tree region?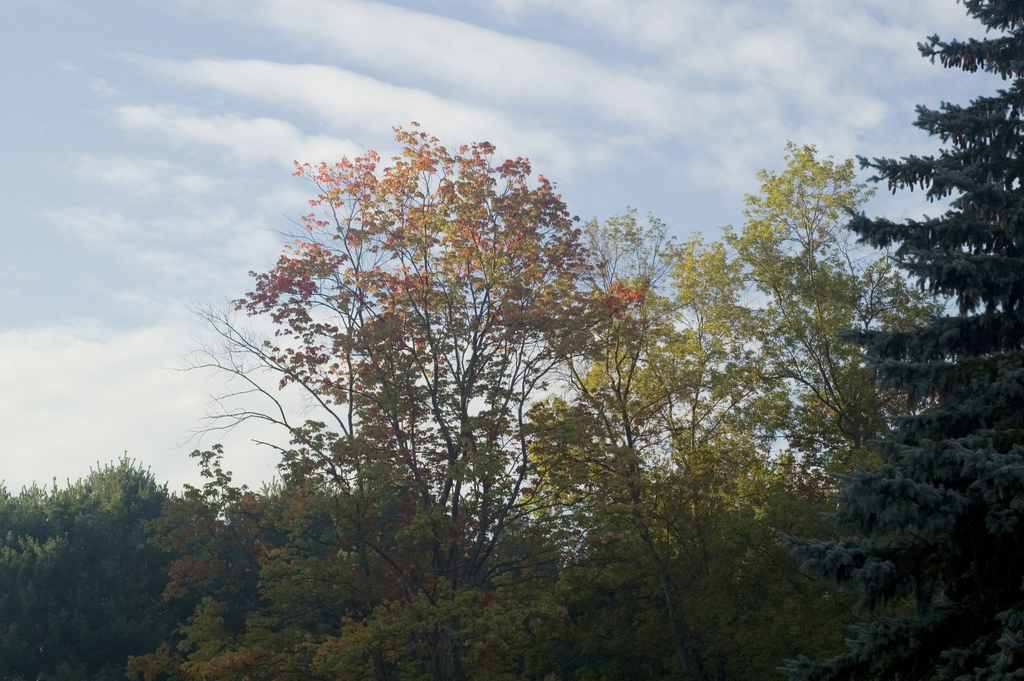
244:115:653:680
